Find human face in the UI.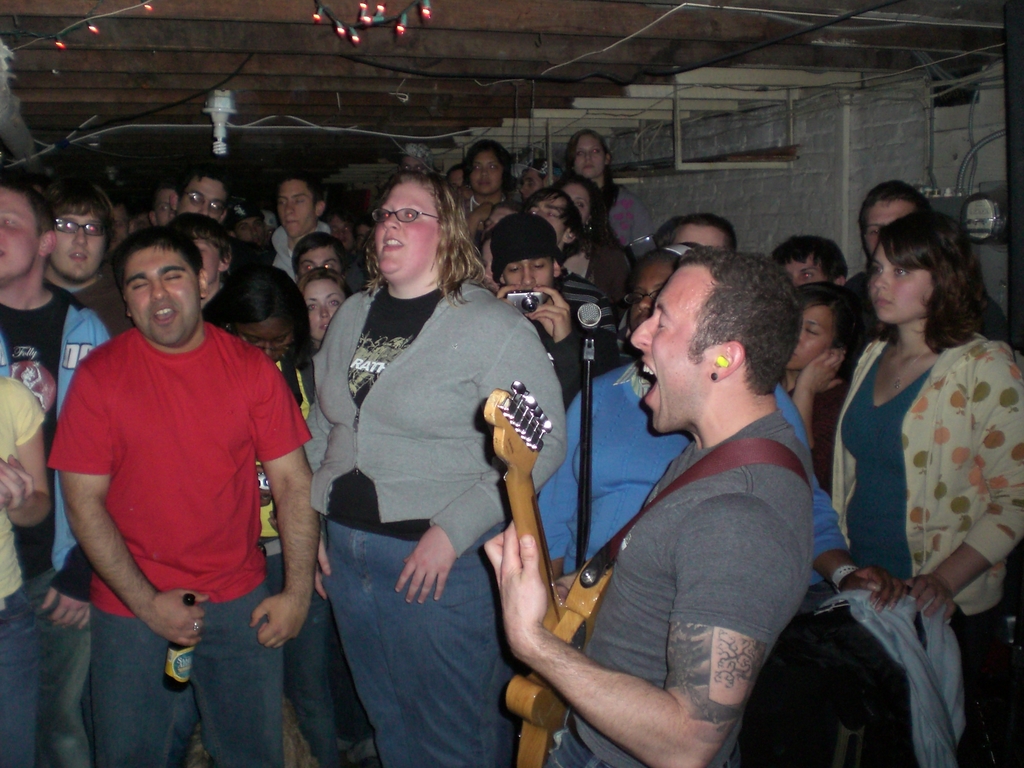
UI element at (left=298, top=246, right=340, bottom=280).
